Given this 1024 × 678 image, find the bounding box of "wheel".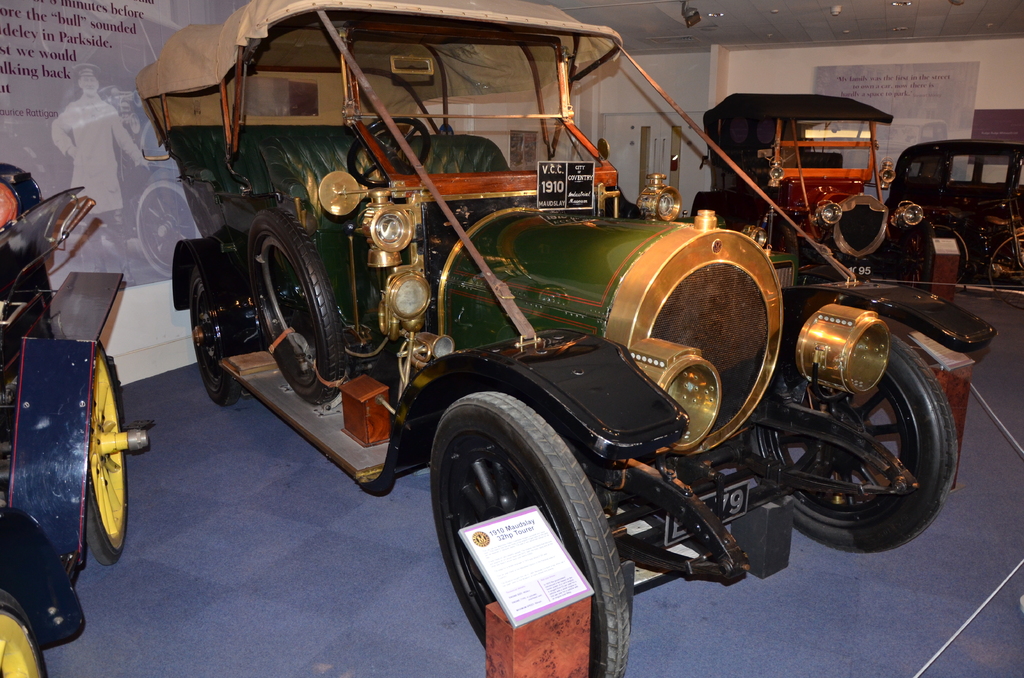
0/586/46/677.
